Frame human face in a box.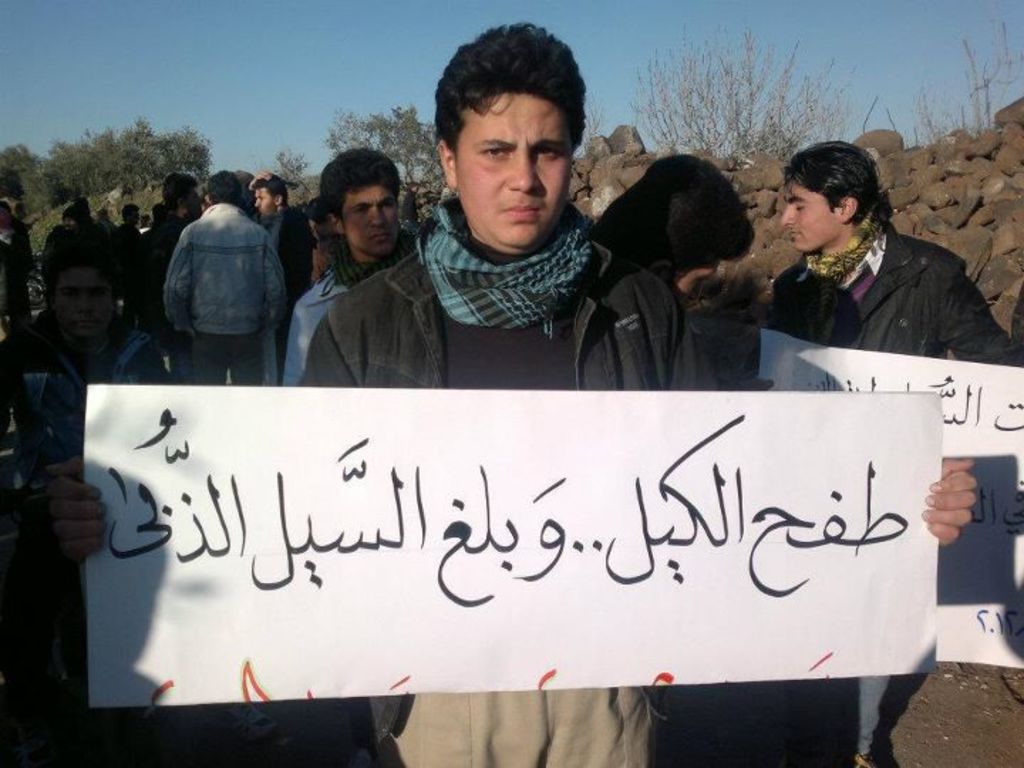
x1=54 y1=265 x2=111 y2=337.
